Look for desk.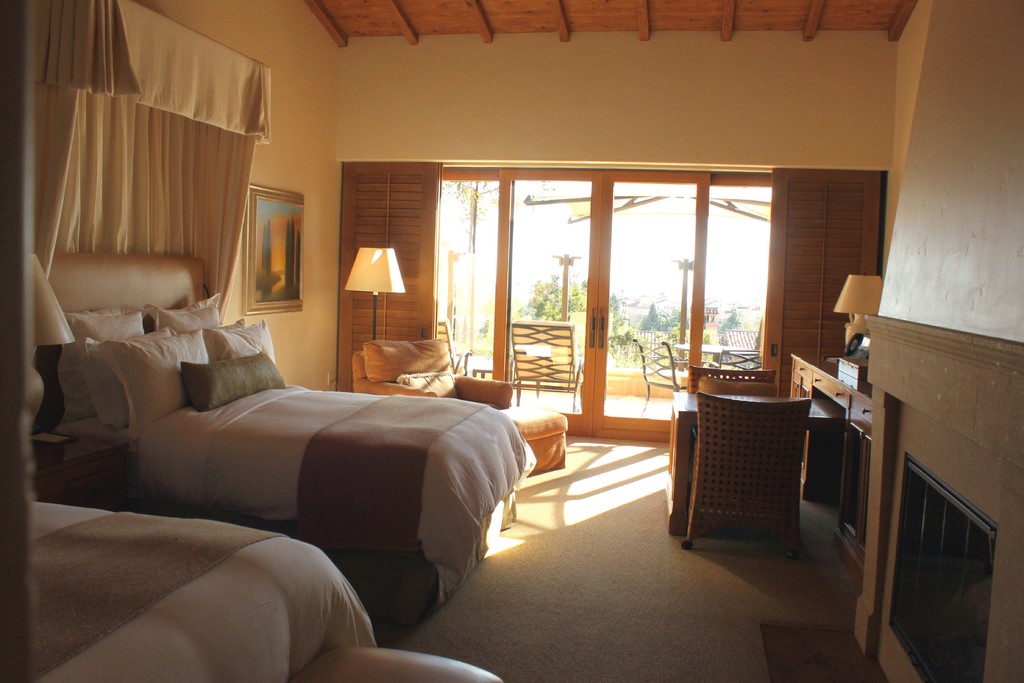
Found: bbox=[664, 393, 844, 539].
